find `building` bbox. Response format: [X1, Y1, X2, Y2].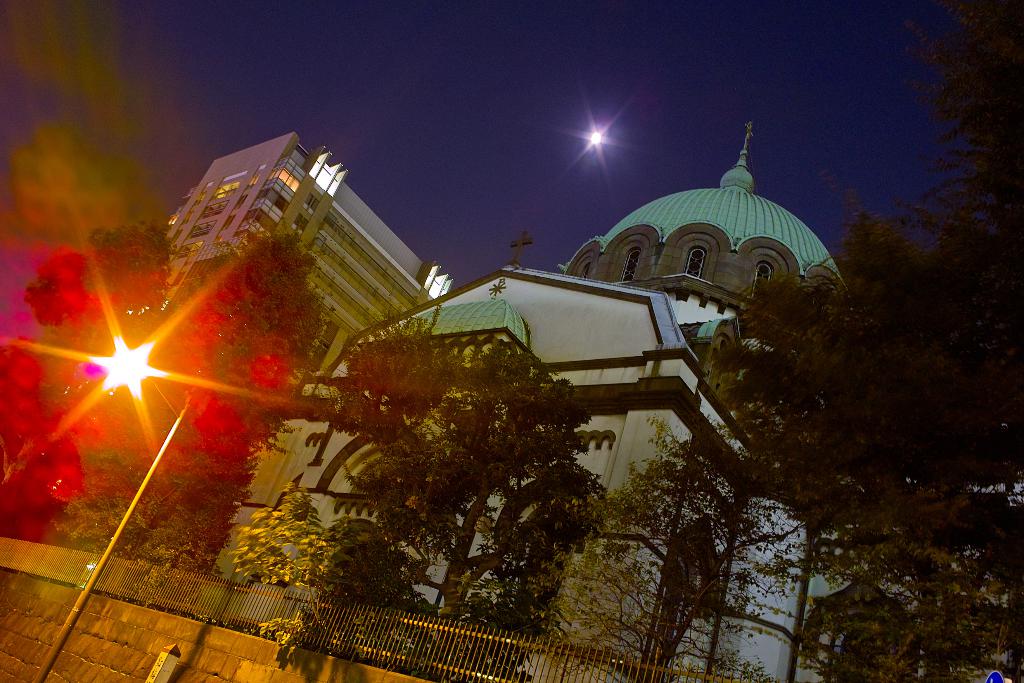
[157, 130, 449, 398].
